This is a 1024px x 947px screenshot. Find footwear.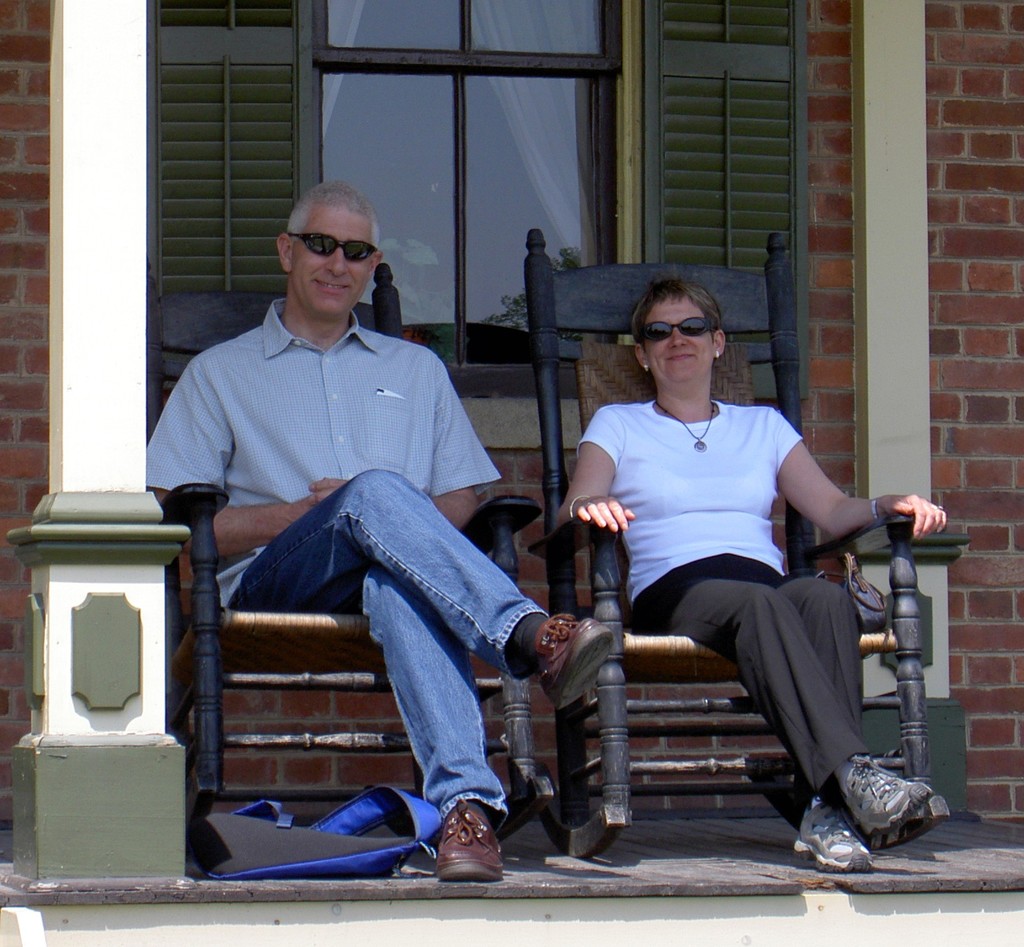
Bounding box: 542,614,620,718.
